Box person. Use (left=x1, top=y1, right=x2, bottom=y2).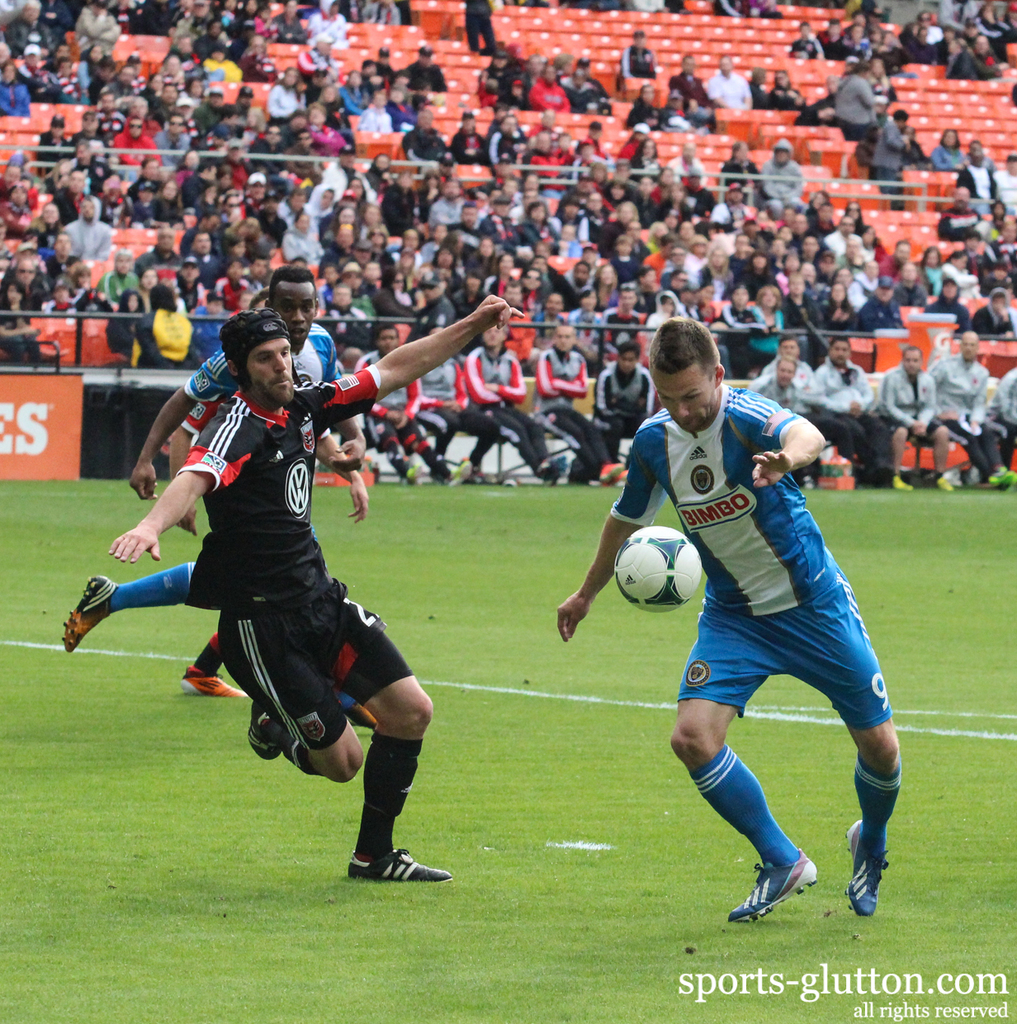
(left=534, top=324, right=626, bottom=477).
